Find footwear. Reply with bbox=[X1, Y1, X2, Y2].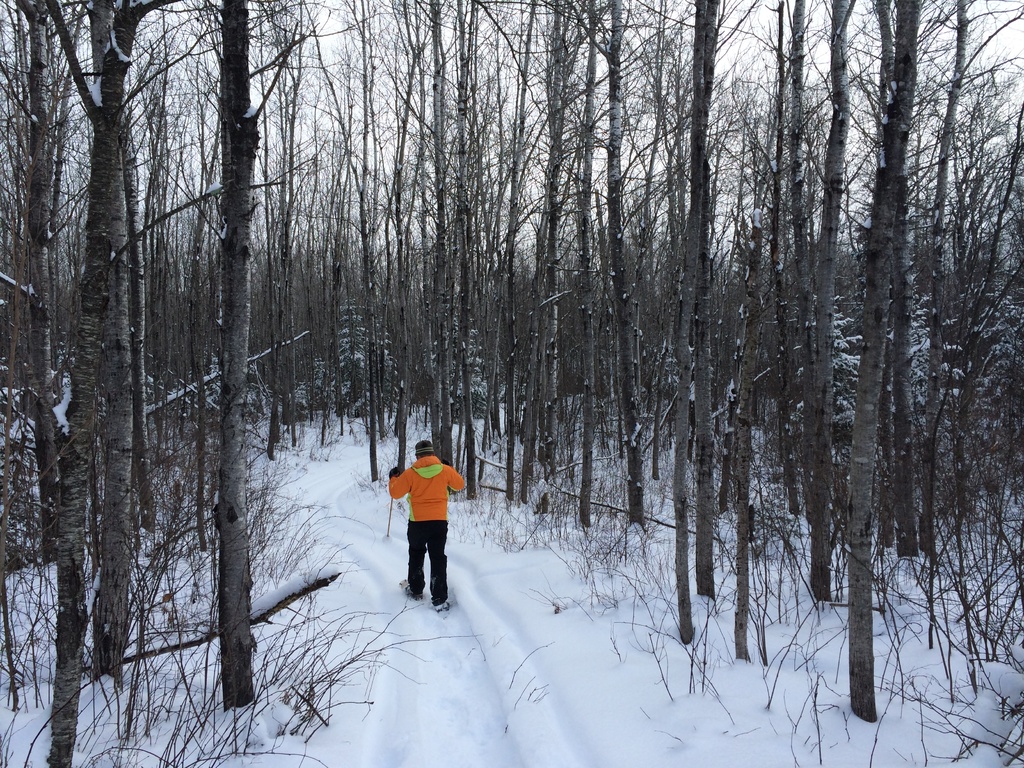
bbox=[431, 595, 451, 622].
